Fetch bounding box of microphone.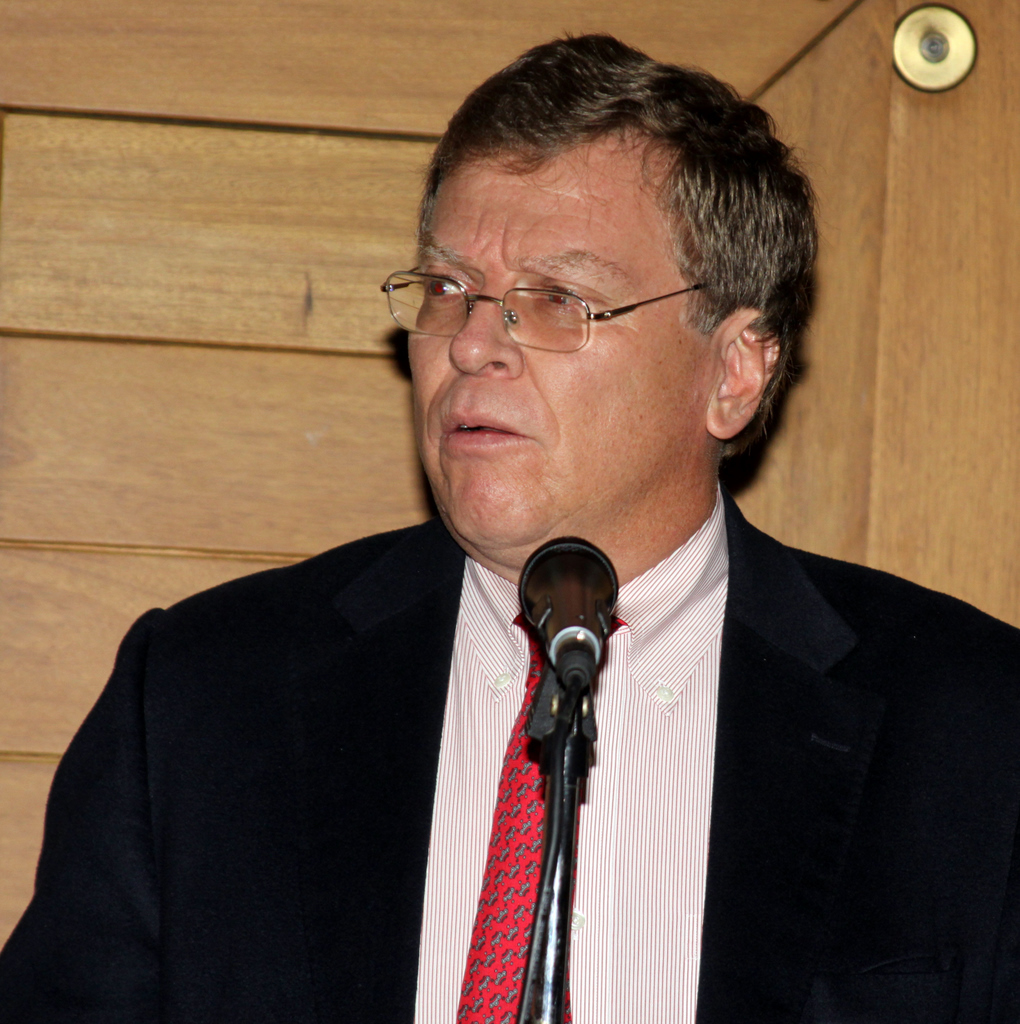
Bbox: bbox=(512, 533, 623, 669).
